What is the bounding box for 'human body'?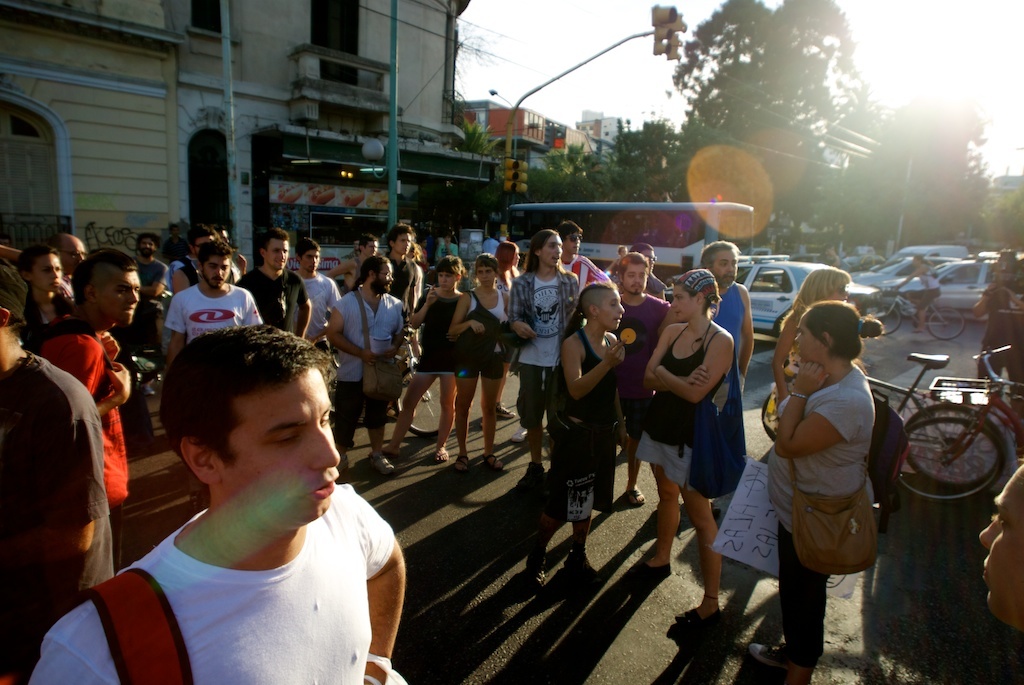
<region>634, 264, 746, 592</region>.
